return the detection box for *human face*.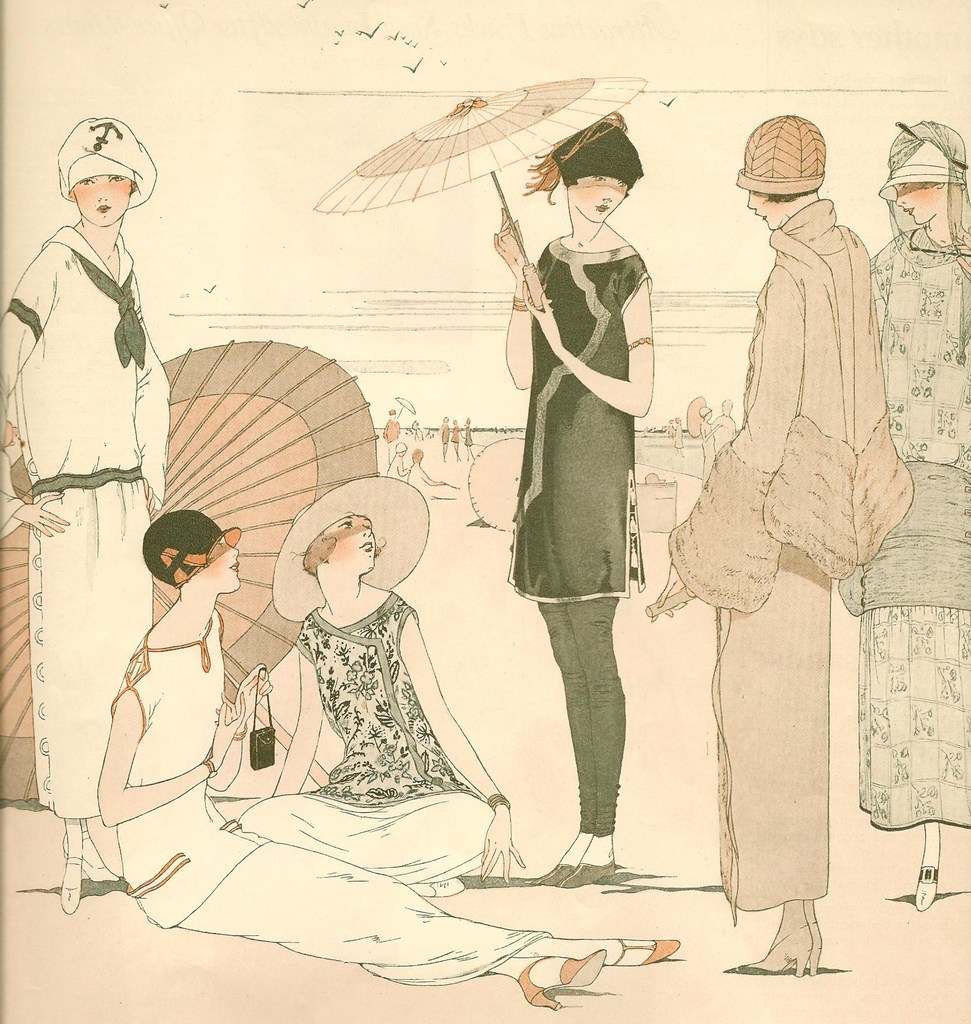
191,536,239,588.
